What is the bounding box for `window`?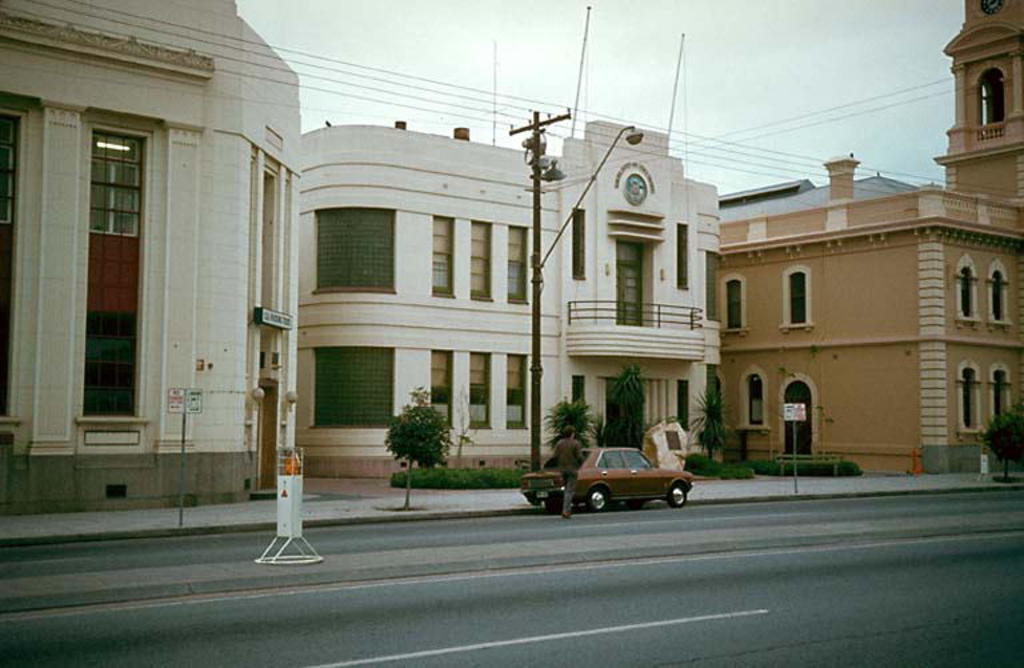
detection(985, 256, 1016, 332).
